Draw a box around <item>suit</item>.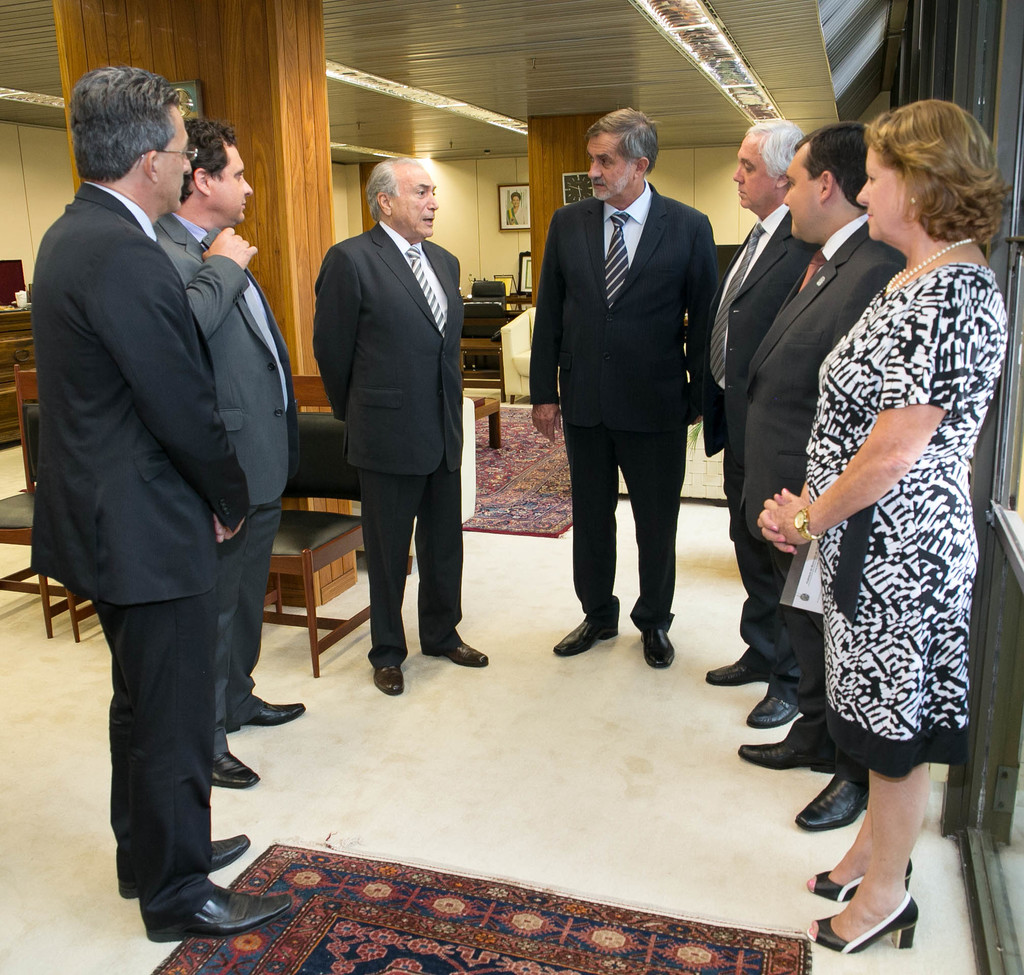
739:216:904:778.
